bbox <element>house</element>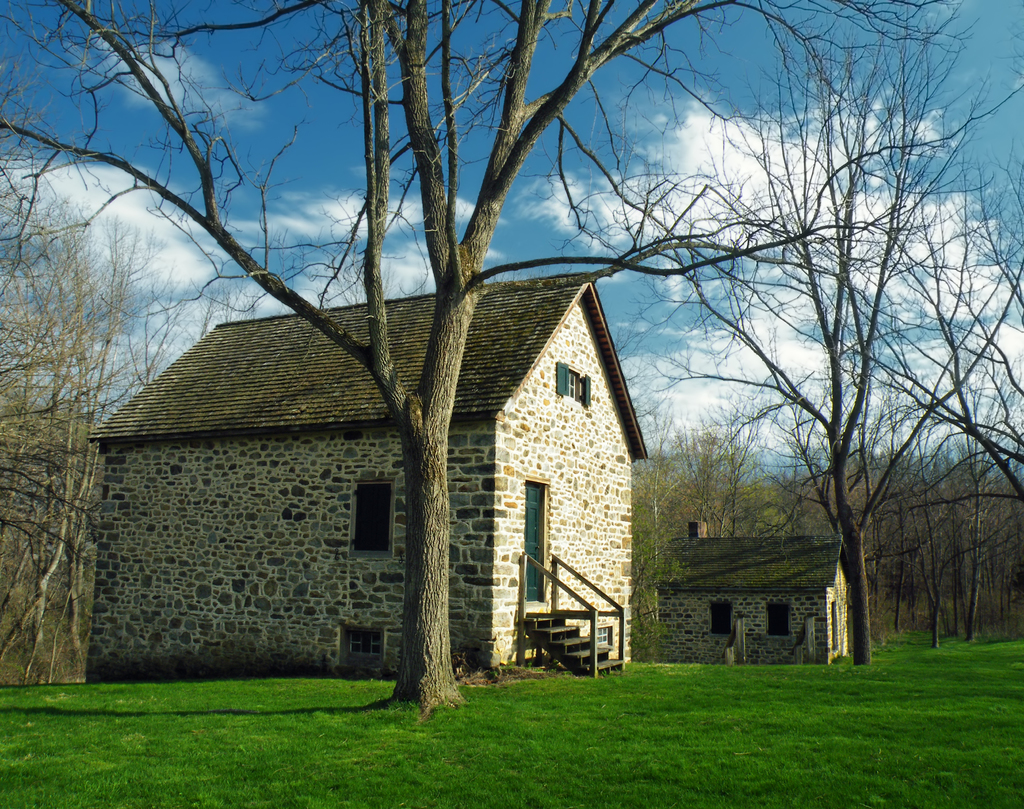
rect(636, 507, 879, 671)
